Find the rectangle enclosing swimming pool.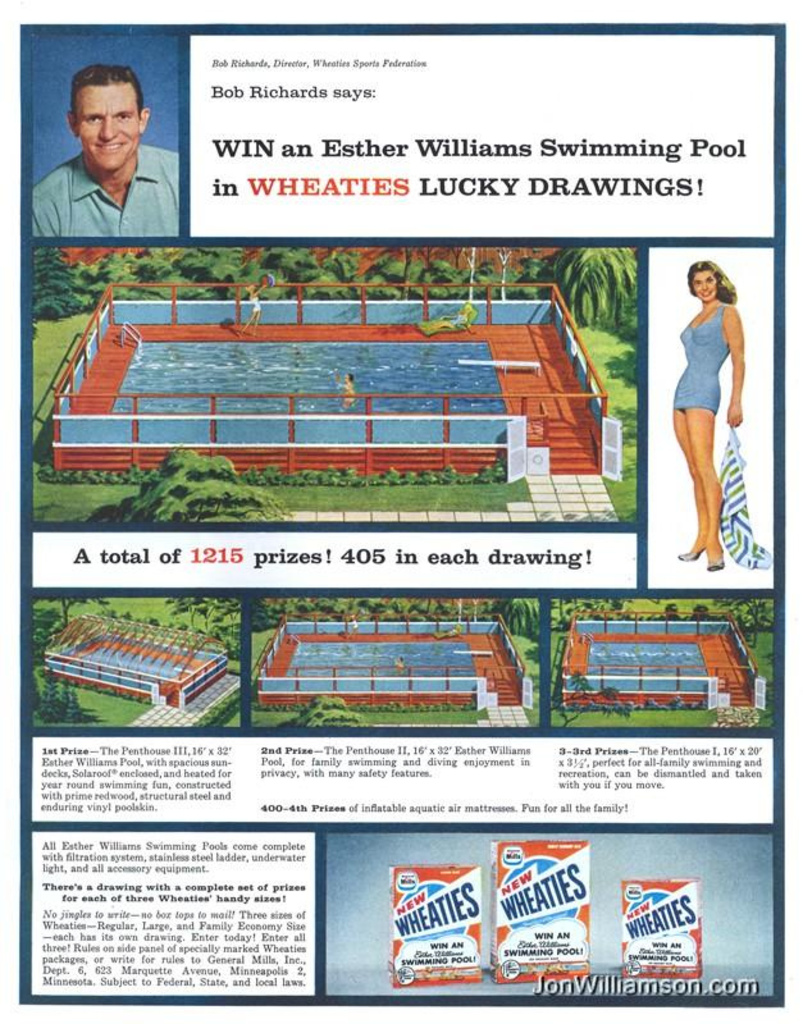
{"x1": 557, "y1": 618, "x2": 758, "y2": 709}.
